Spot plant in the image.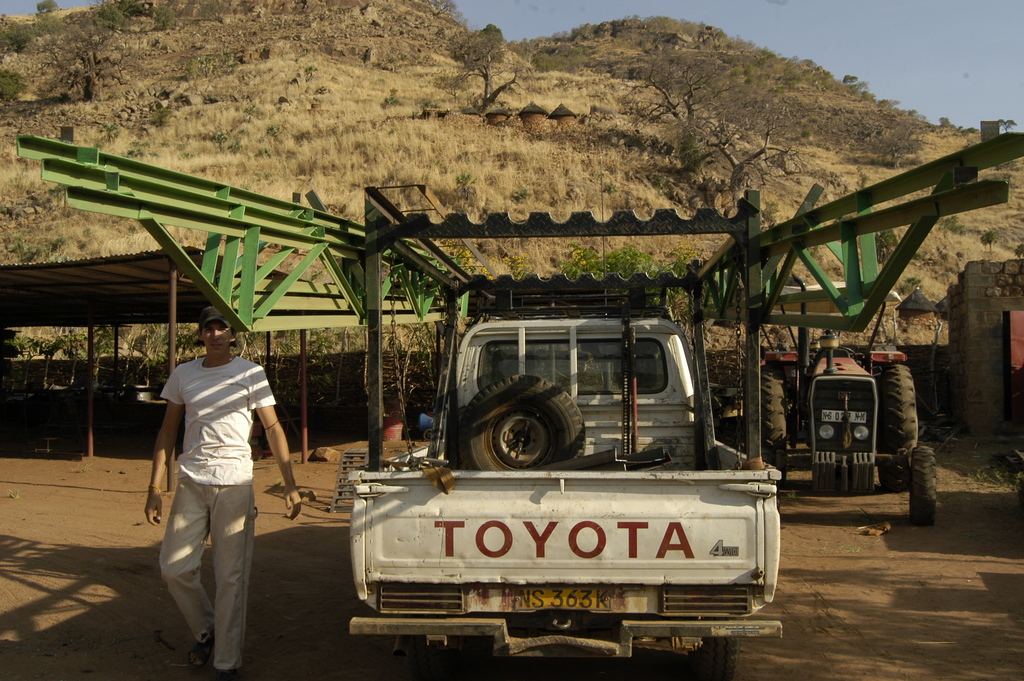
plant found at x1=456 y1=171 x2=471 y2=192.
